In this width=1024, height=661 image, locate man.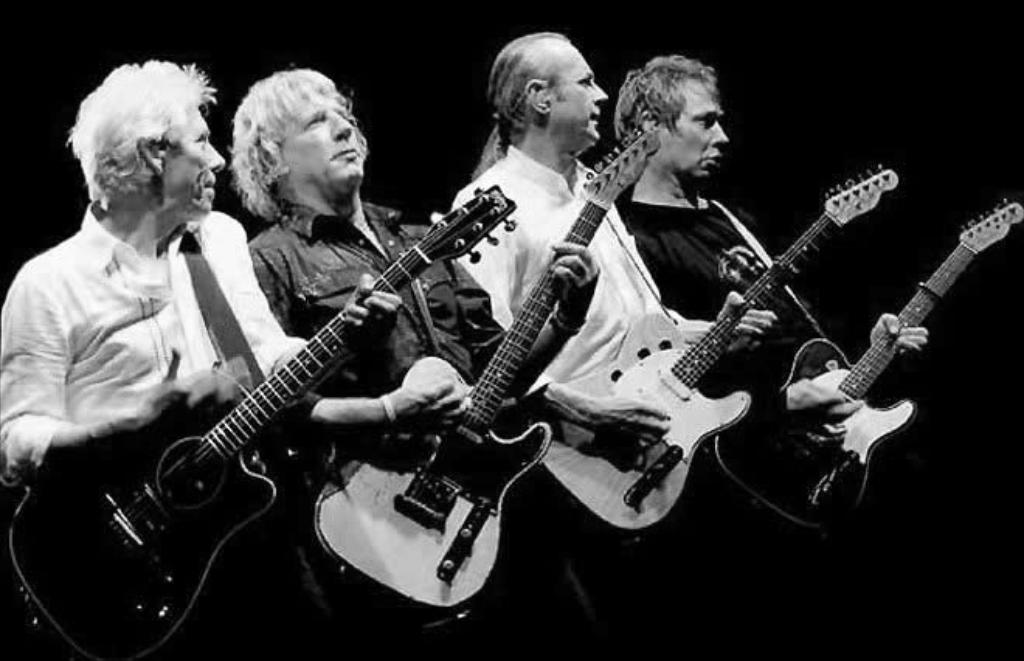
Bounding box: {"x1": 225, "y1": 65, "x2": 599, "y2": 658}.
